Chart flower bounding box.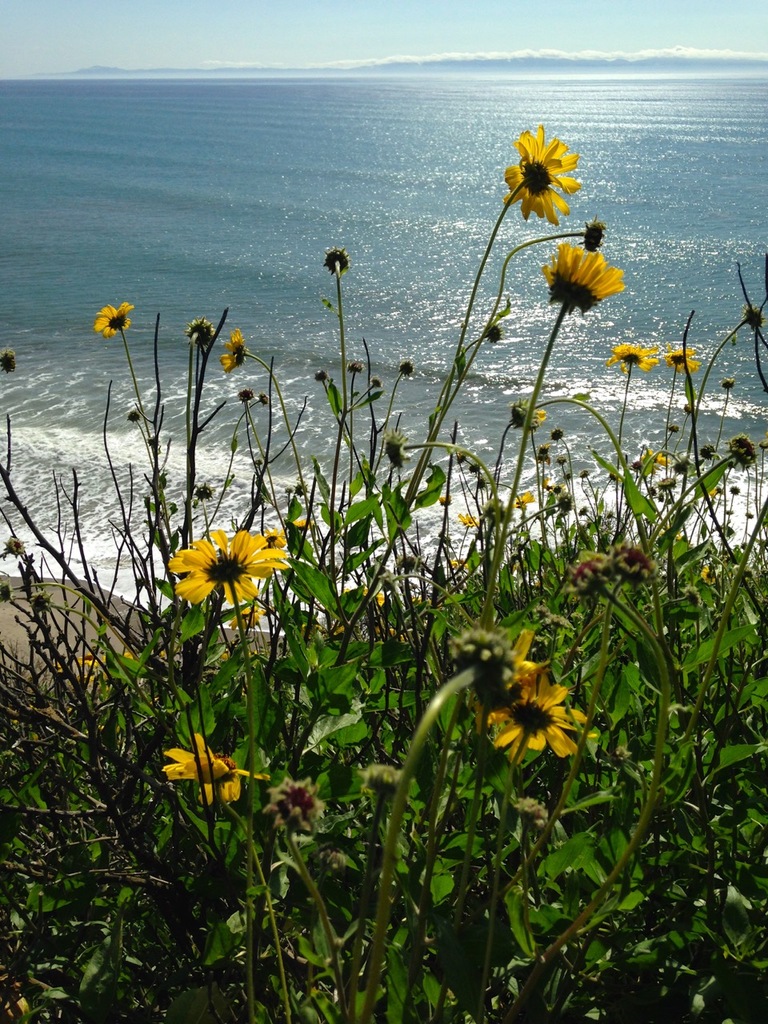
Charted: x1=609 y1=539 x2=654 y2=577.
